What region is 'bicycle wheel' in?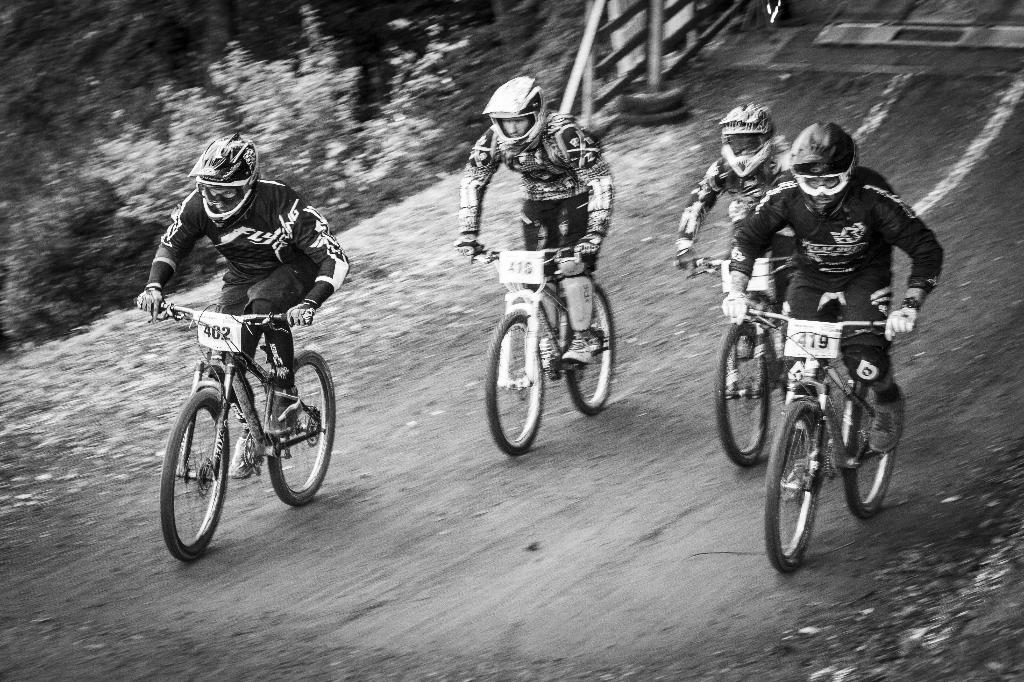
762/399/824/577.
